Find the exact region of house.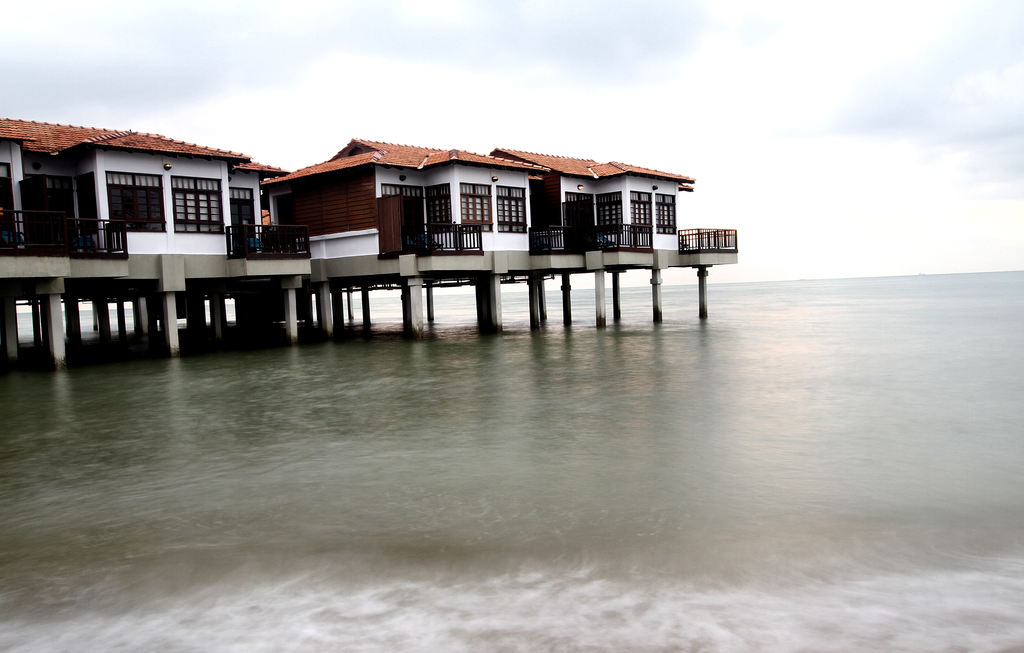
Exact region: (0,113,692,262).
